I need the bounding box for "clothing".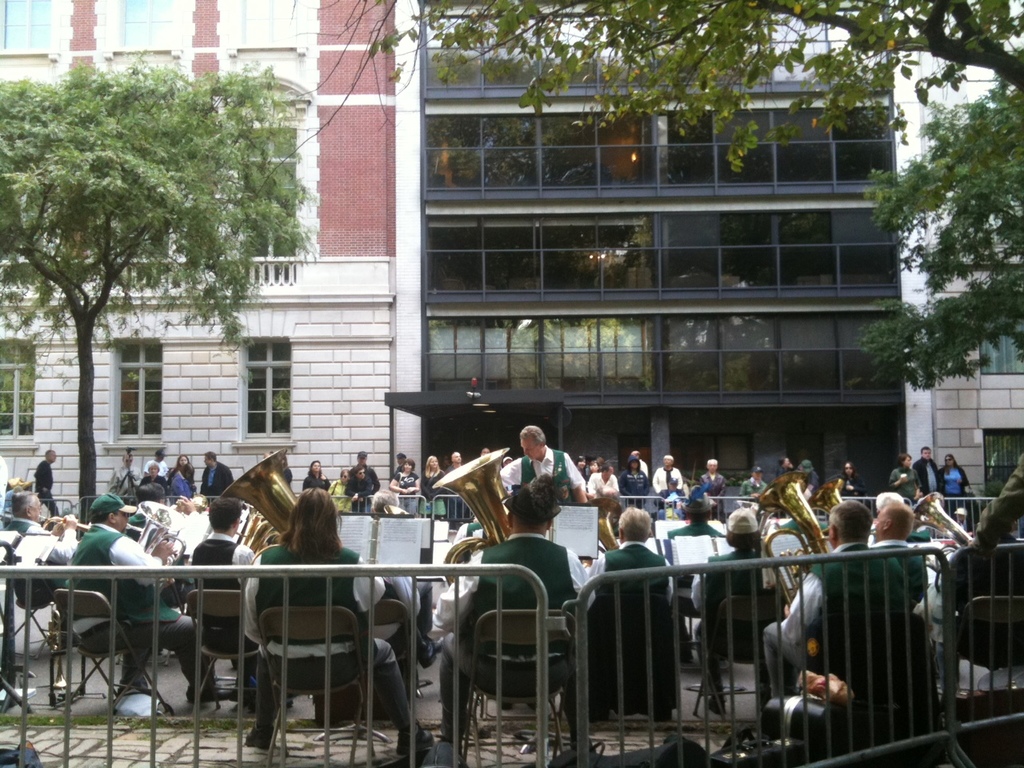
Here it is: crop(431, 546, 587, 762).
